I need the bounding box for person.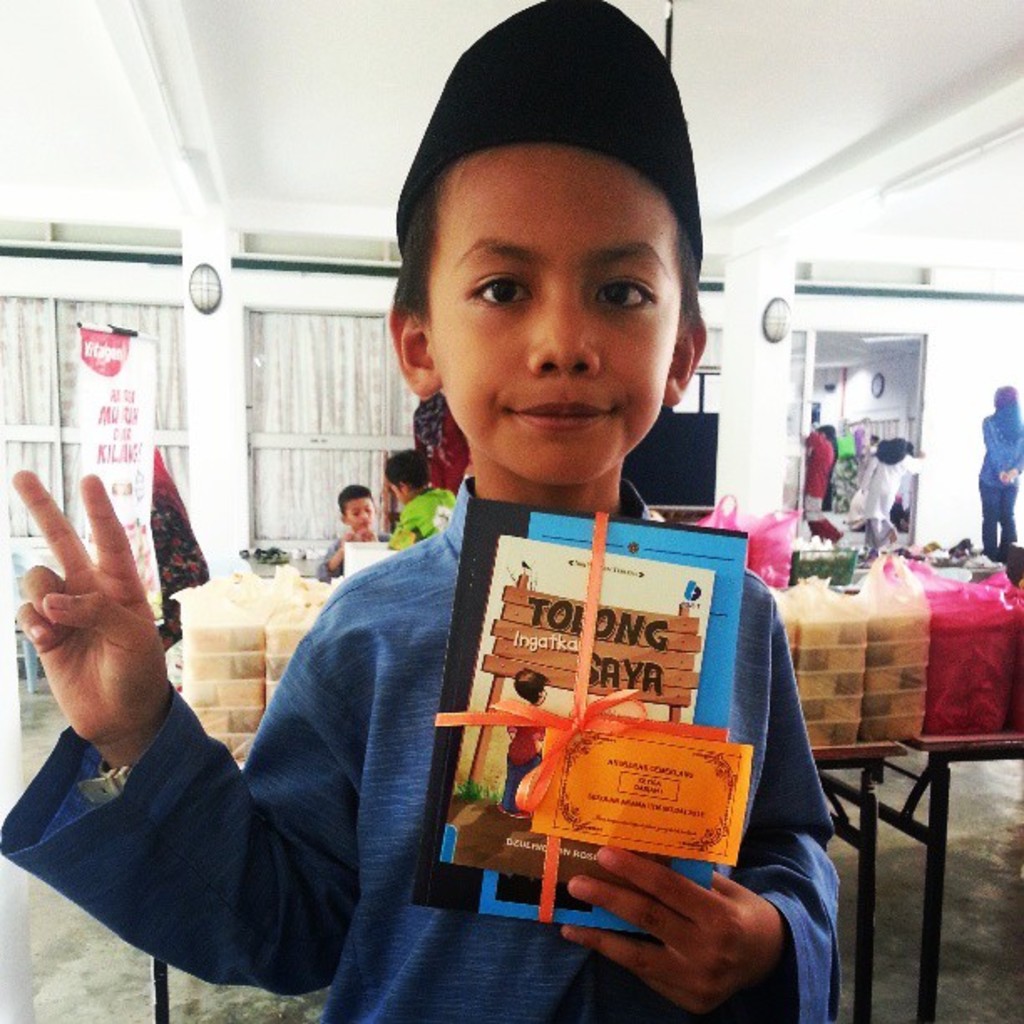
Here it is: [left=858, top=443, right=925, bottom=547].
